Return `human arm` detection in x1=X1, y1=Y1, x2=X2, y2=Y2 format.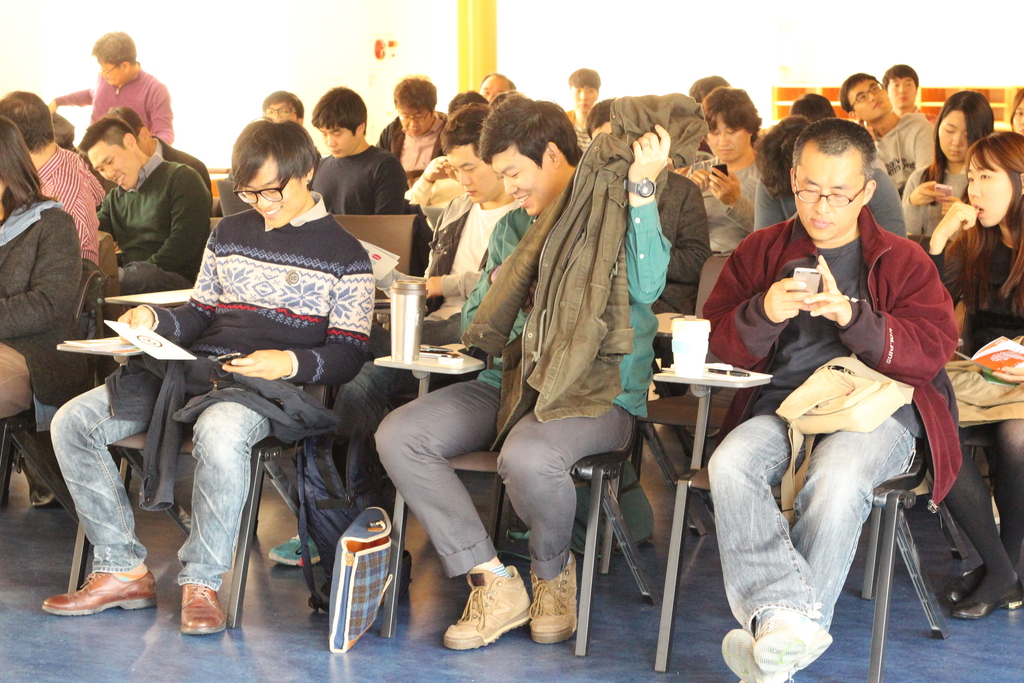
x1=110, y1=240, x2=220, y2=345.
